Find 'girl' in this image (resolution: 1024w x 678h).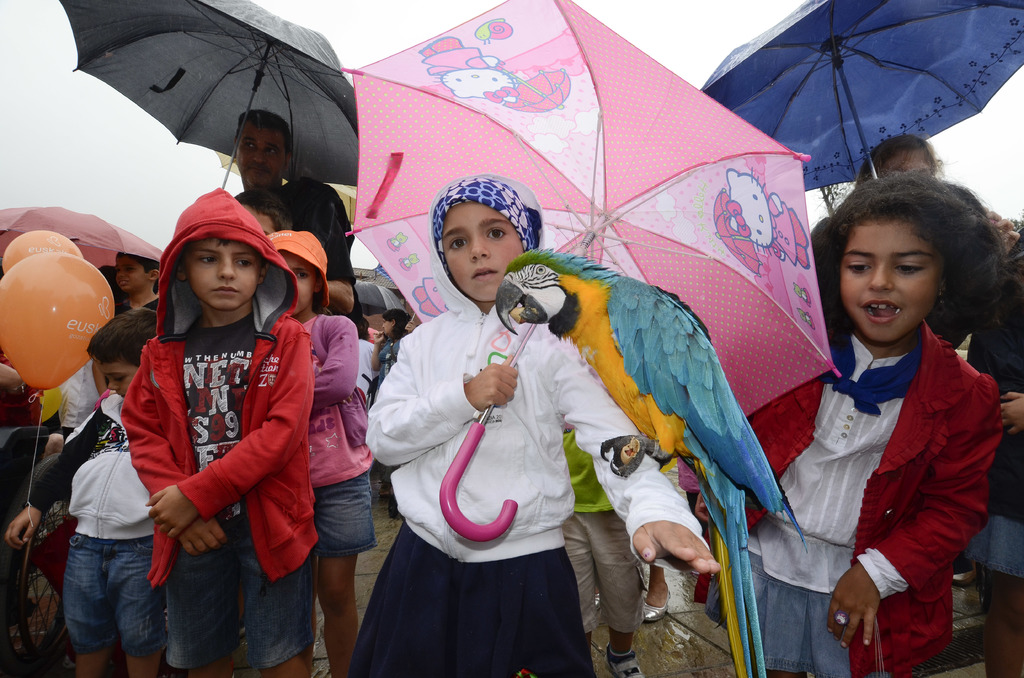
373,310,407,385.
